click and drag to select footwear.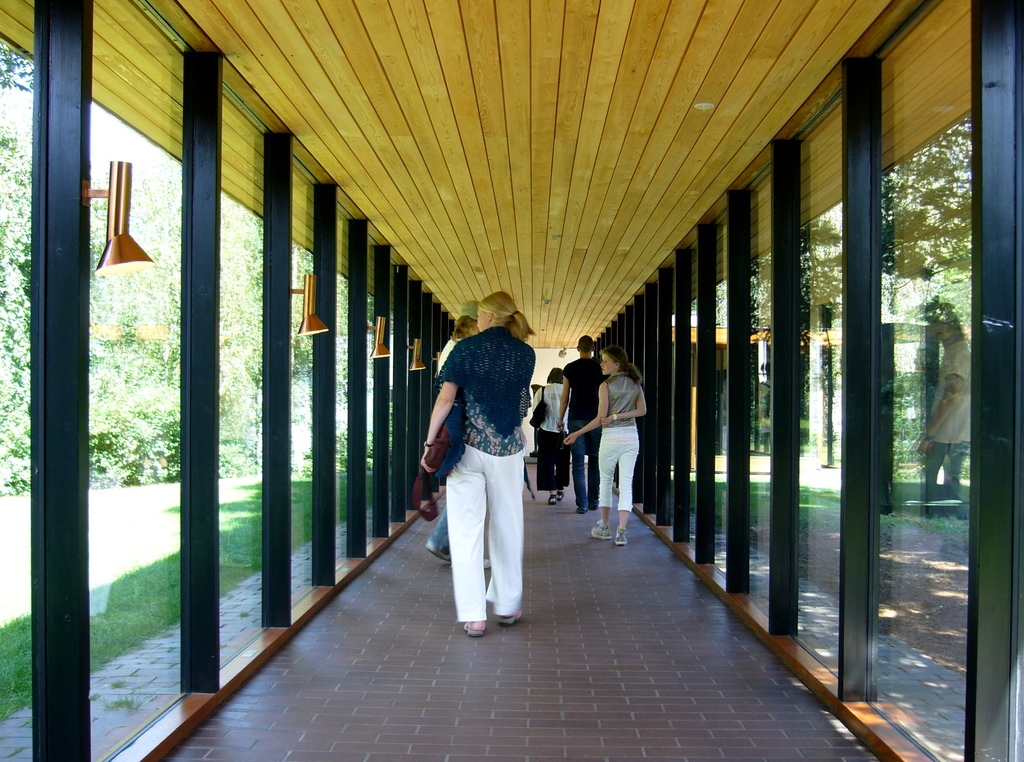
Selection: Rect(590, 523, 615, 539).
